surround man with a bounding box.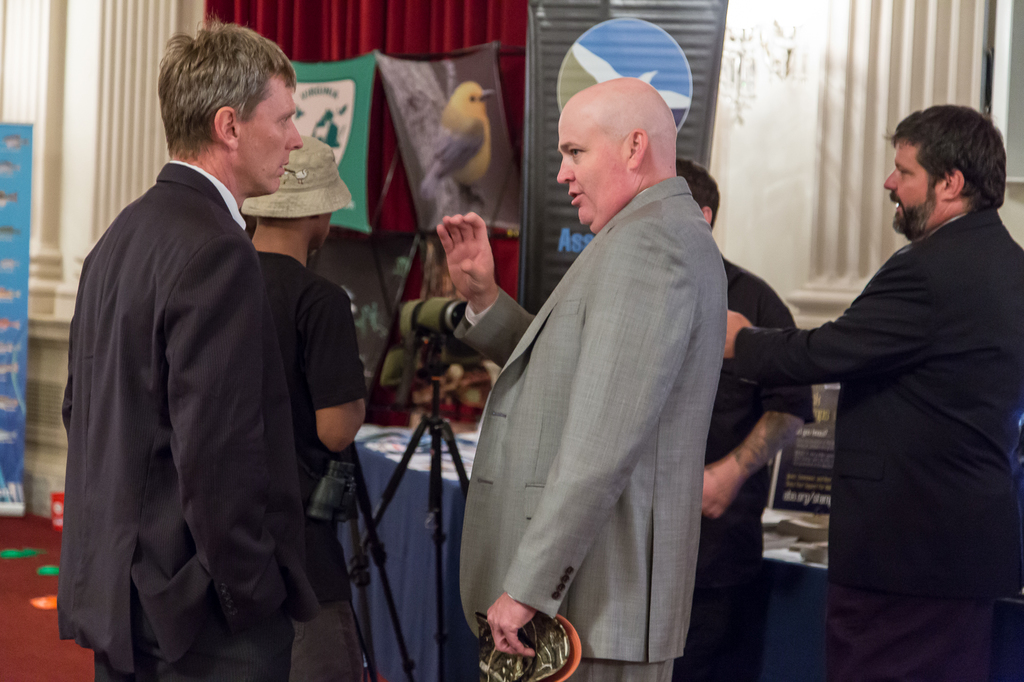
left=437, top=83, right=733, bottom=681.
